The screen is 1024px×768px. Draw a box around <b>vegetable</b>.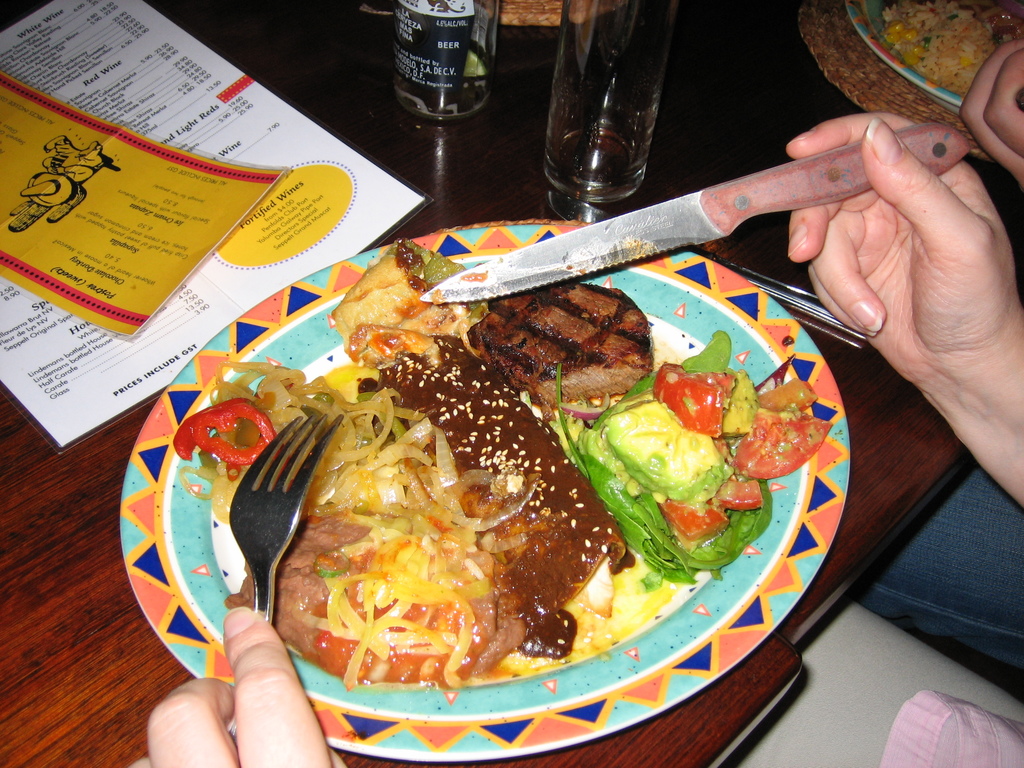
bbox=(762, 380, 821, 408).
